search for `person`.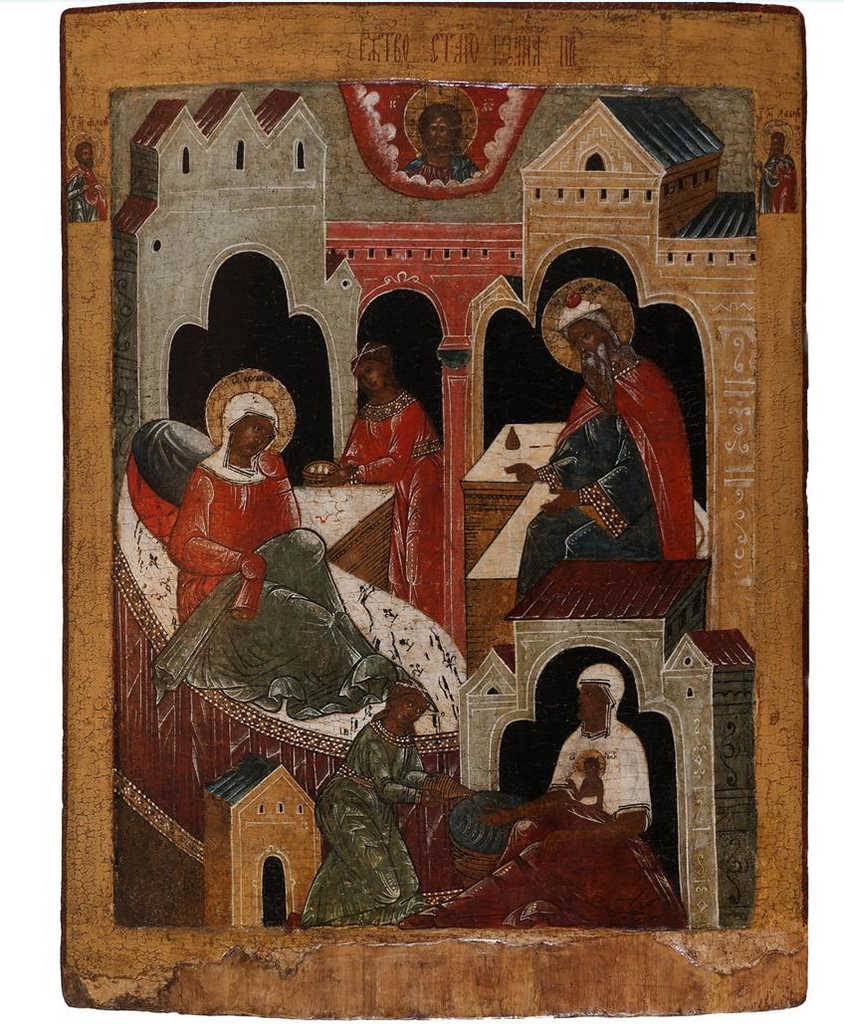
Found at bbox=(500, 300, 695, 627).
